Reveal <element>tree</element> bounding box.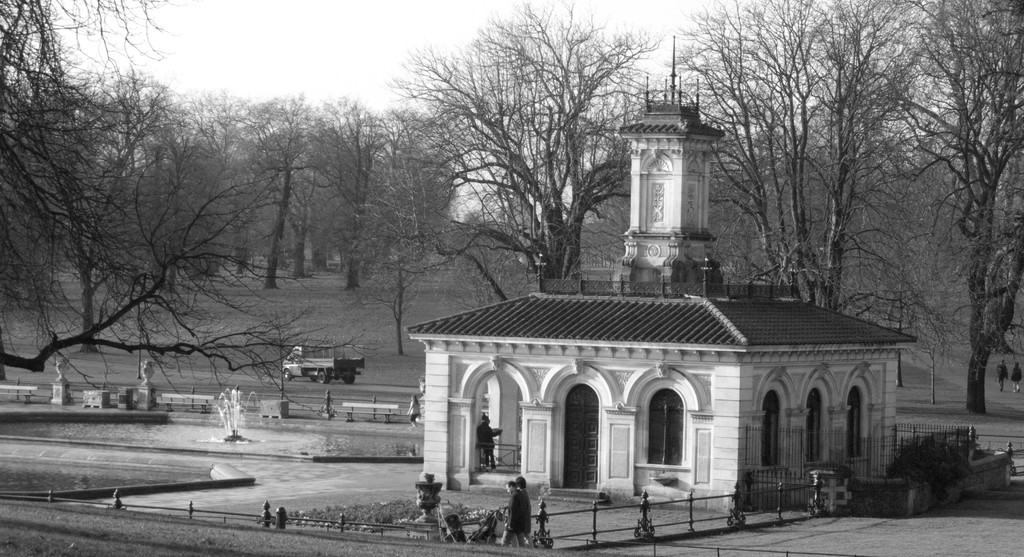
Revealed: bbox=[0, 0, 363, 412].
